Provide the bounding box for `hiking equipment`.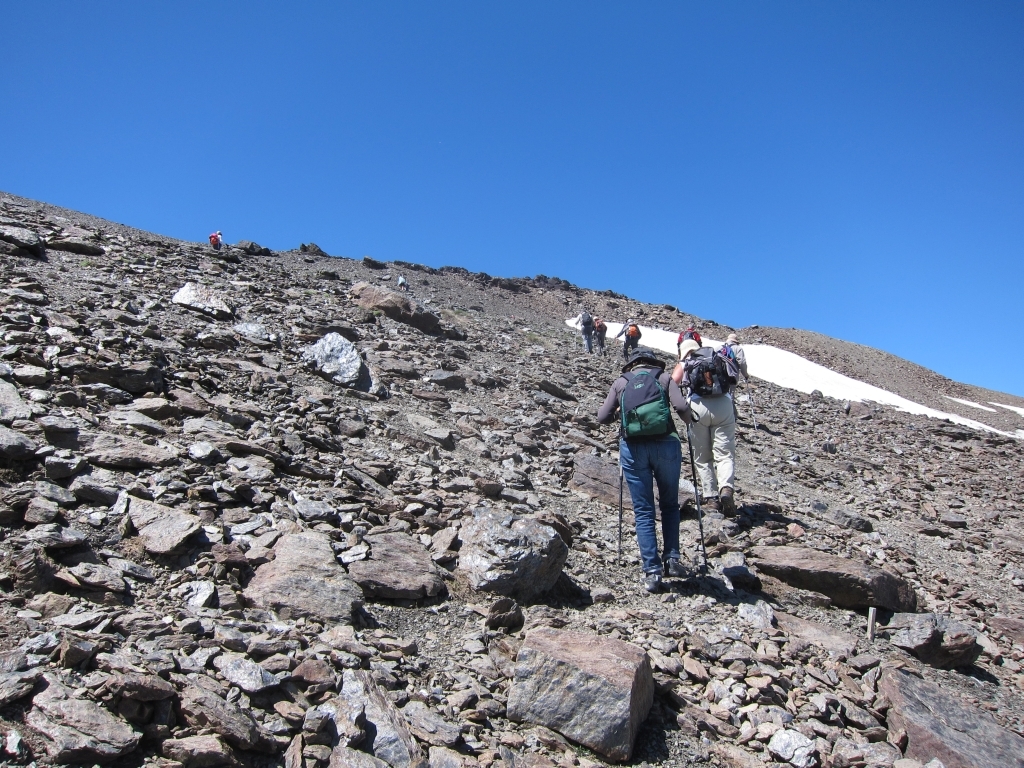
[593,319,608,338].
